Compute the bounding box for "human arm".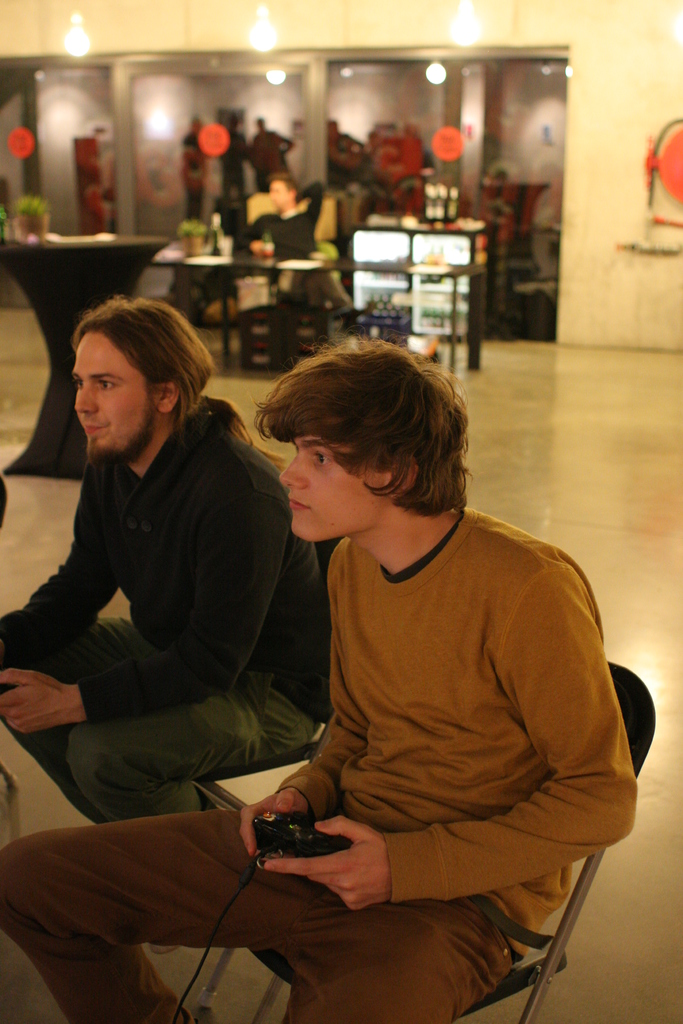
{"x1": 298, "y1": 179, "x2": 325, "y2": 216}.
